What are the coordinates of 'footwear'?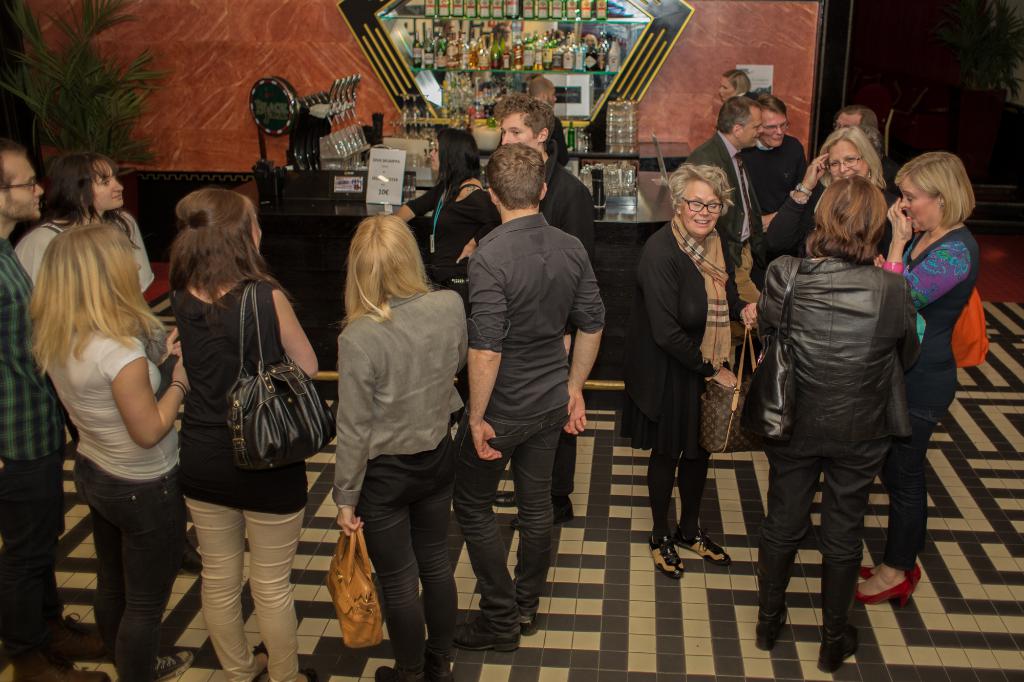
select_region(141, 652, 195, 681).
